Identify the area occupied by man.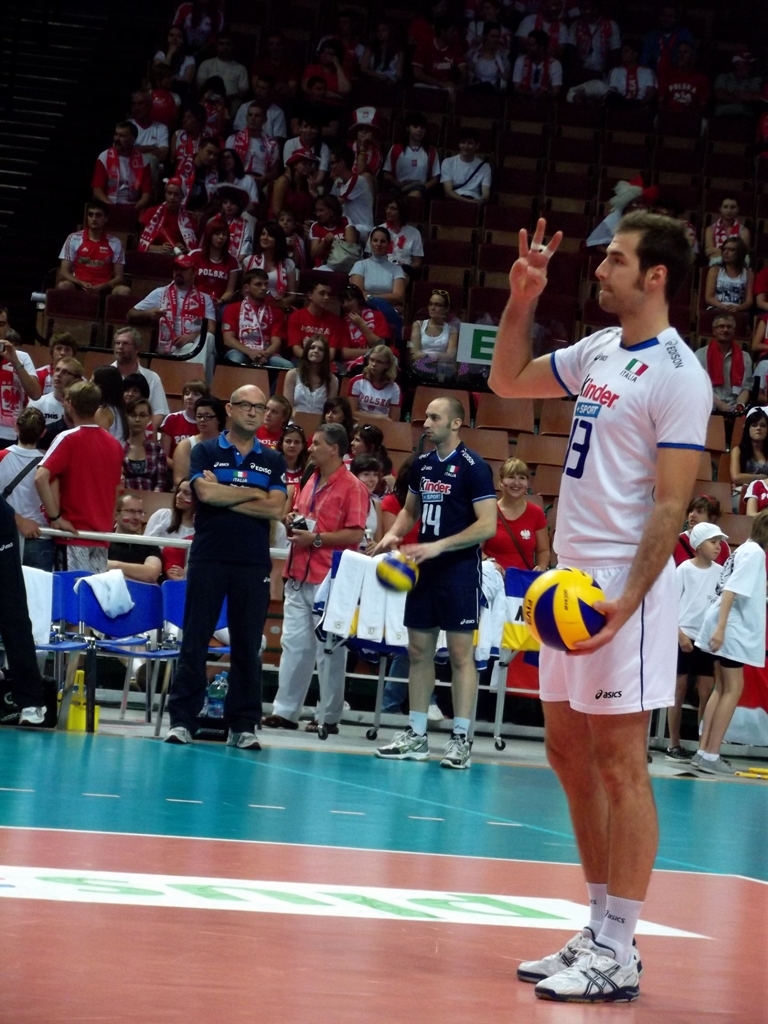
Area: 519:209:706:941.
